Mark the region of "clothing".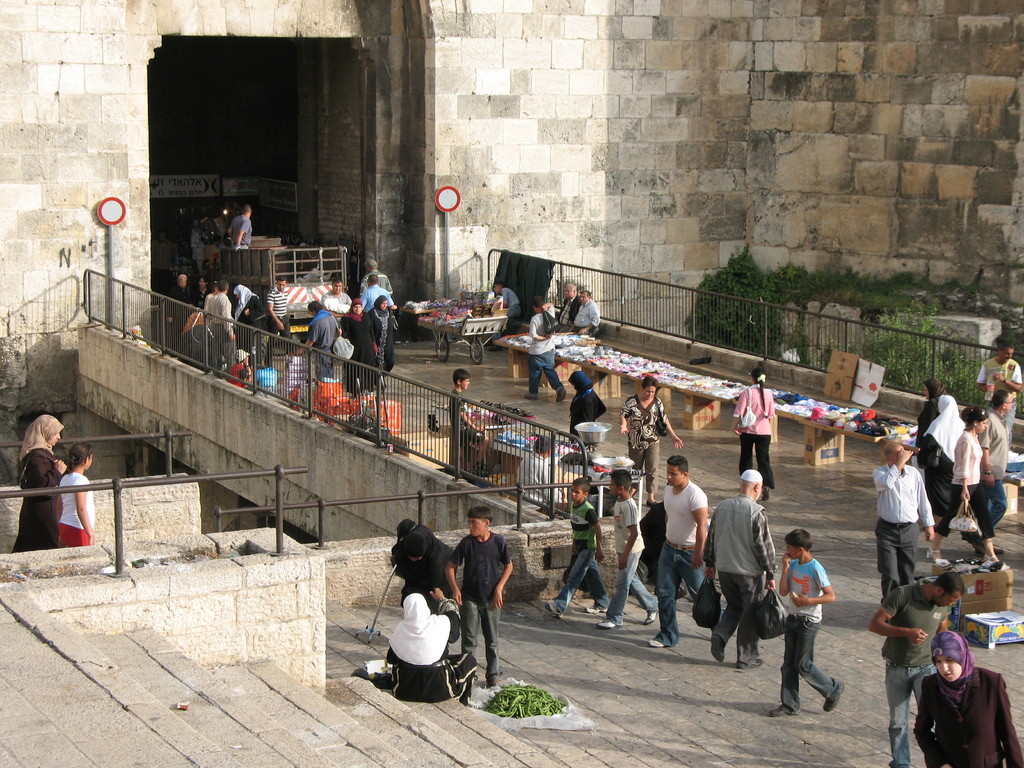
Region: pyautogui.locateOnScreen(730, 383, 778, 488).
